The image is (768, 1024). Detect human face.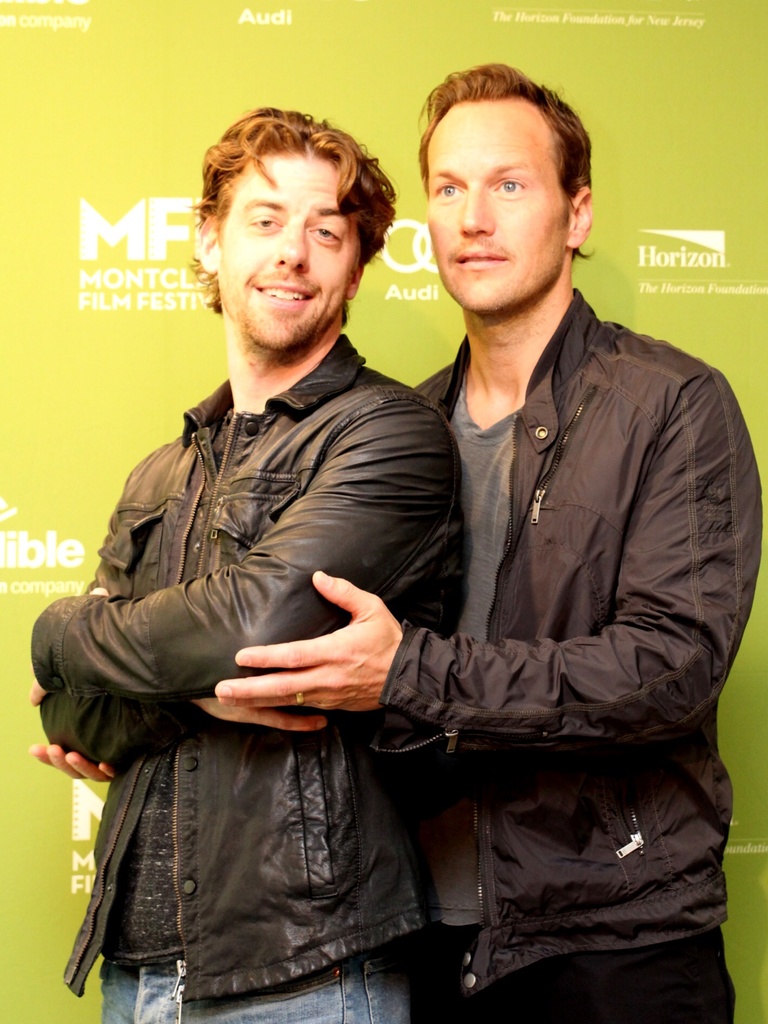
Detection: x1=422 y1=99 x2=565 y2=316.
